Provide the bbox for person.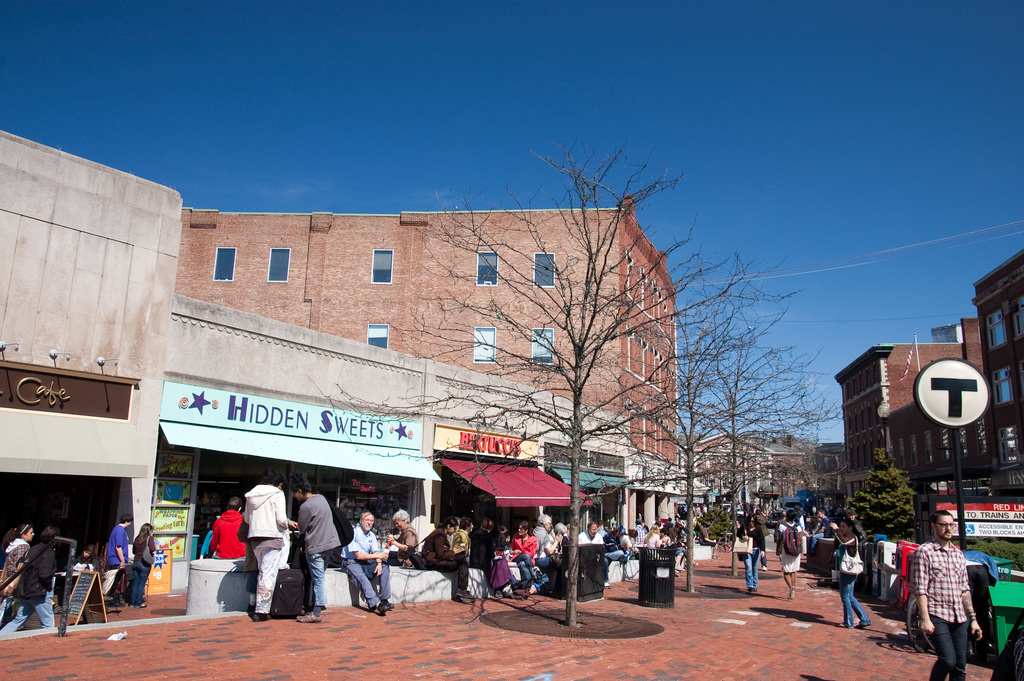
(left=0, top=525, right=56, bottom=633).
